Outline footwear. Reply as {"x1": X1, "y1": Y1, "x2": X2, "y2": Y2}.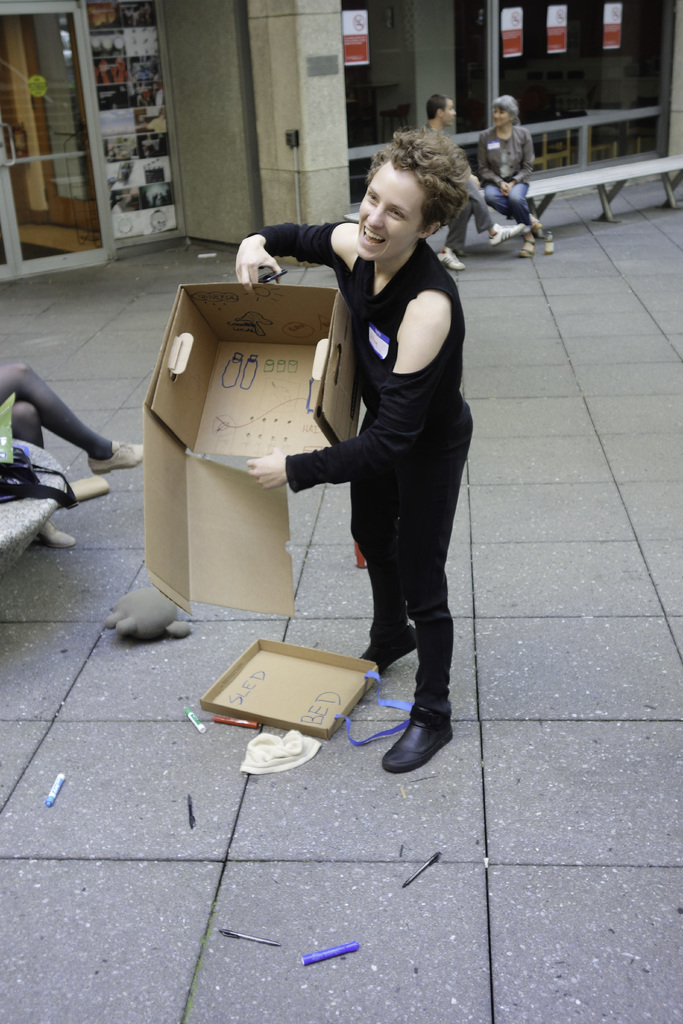
{"x1": 371, "y1": 659, "x2": 462, "y2": 788}.
